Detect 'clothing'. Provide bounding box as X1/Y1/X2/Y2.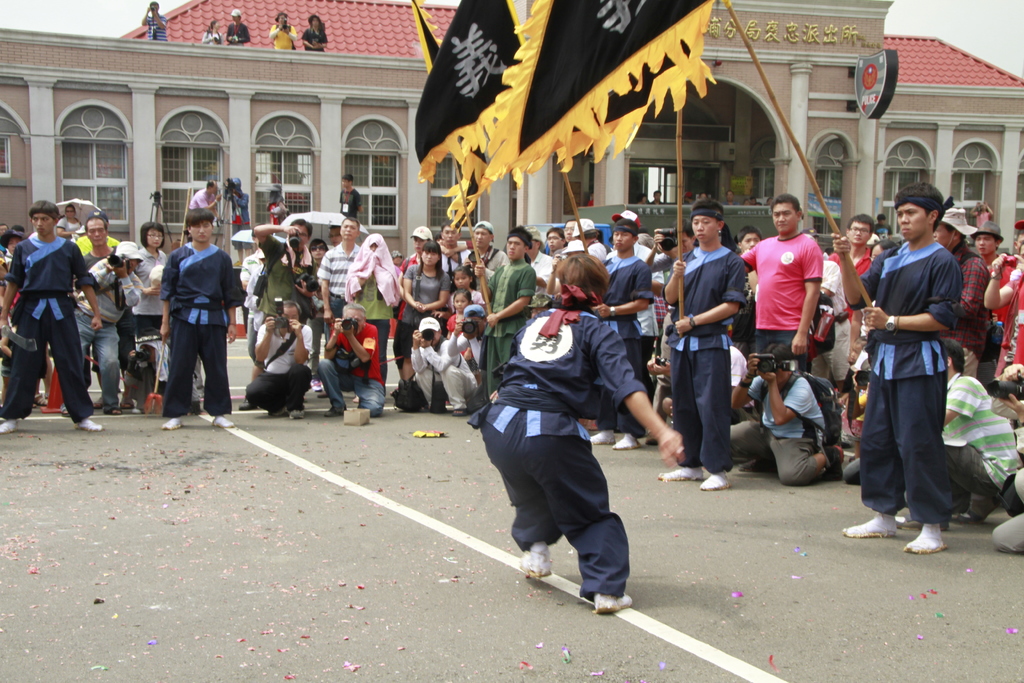
975/256/1016/366.
